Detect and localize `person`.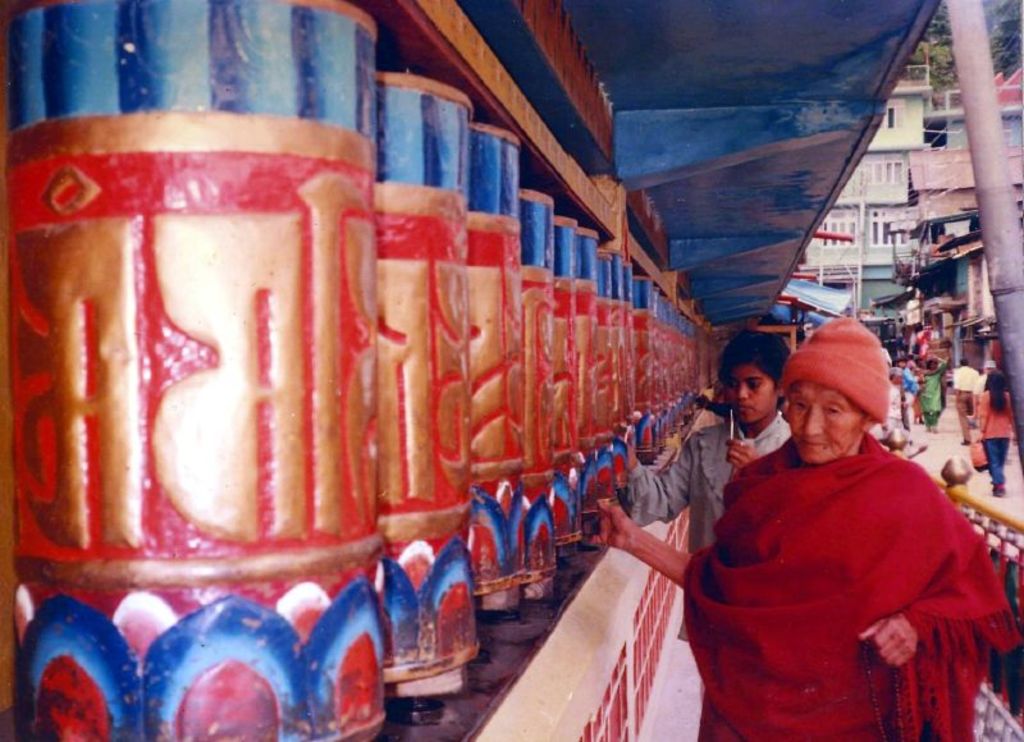
Localized at bbox=(980, 368, 1018, 500).
